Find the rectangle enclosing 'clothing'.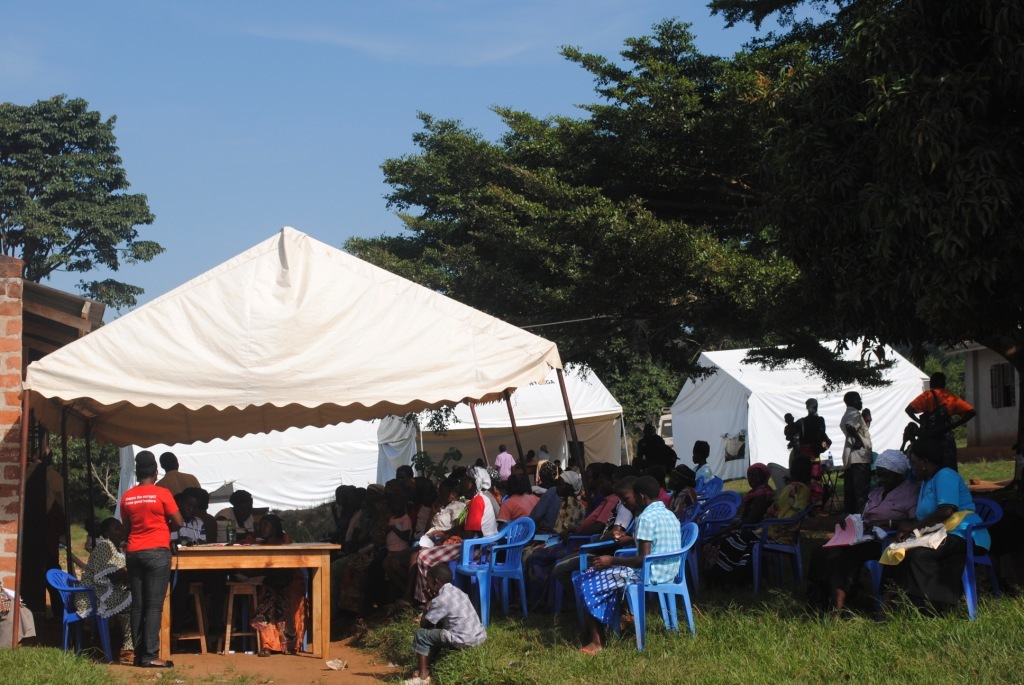
rect(384, 503, 416, 545).
